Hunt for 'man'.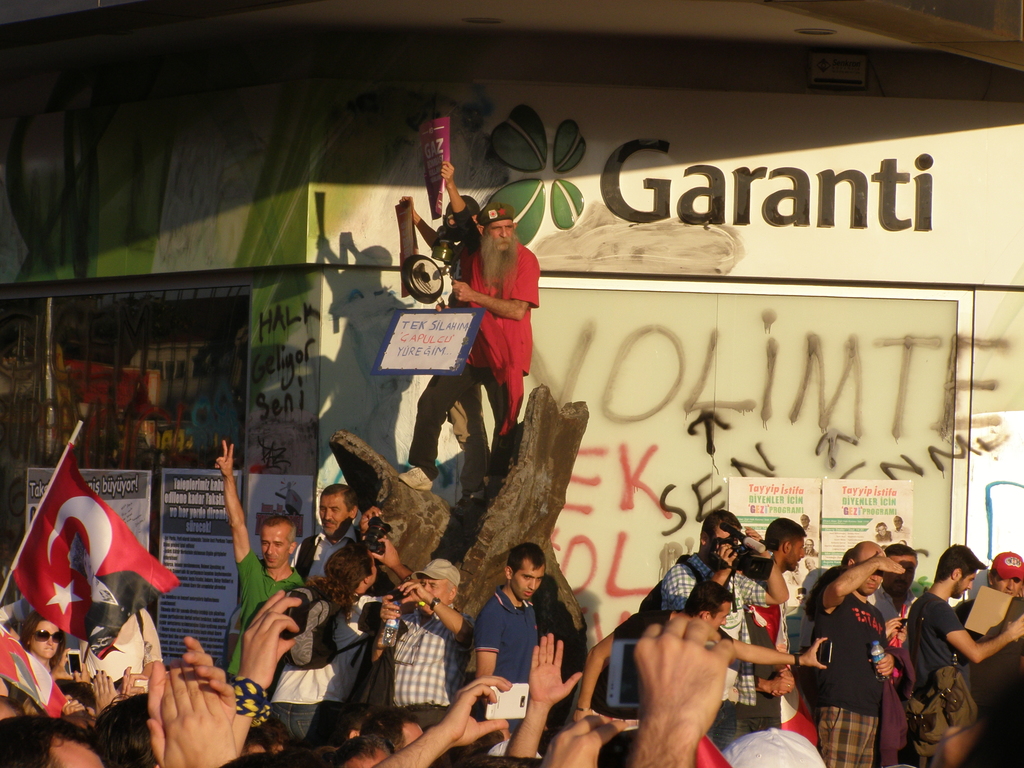
Hunted down at pyautogui.locateOnScreen(399, 204, 535, 514).
